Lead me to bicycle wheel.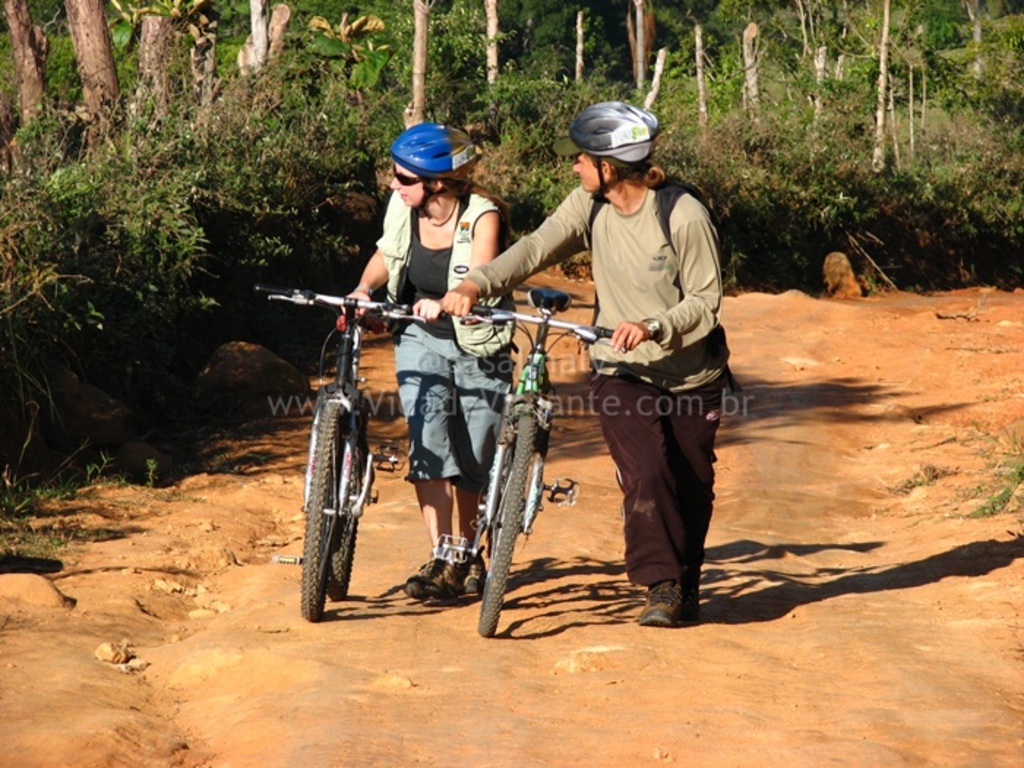
Lead to 490 417 541 610.
